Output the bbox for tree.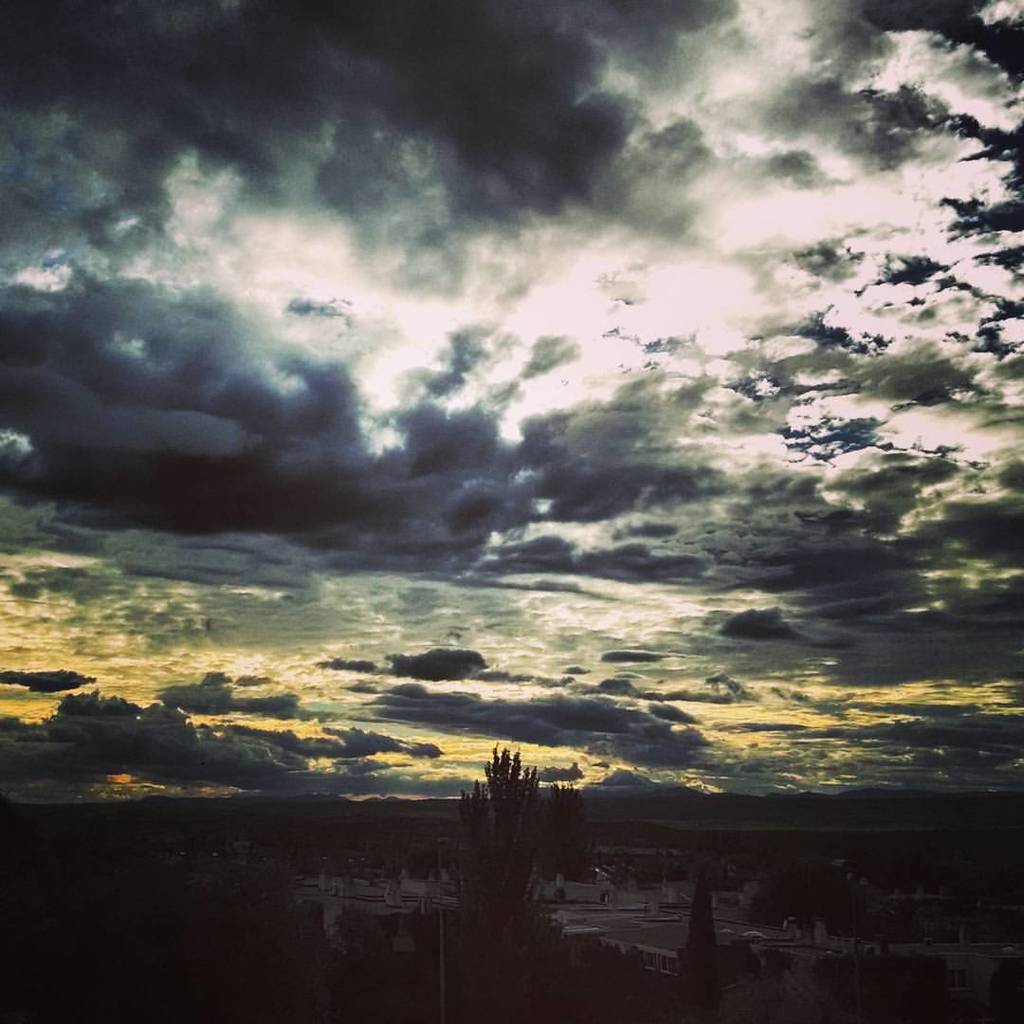
BBox(445, 729, 601, 918).
